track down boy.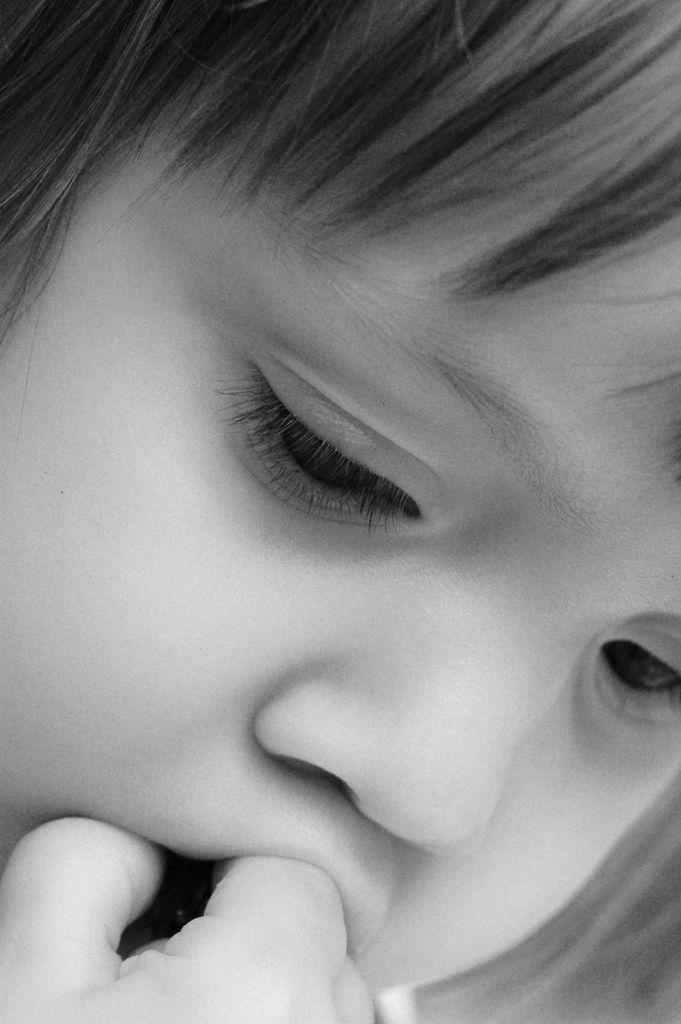
Tracked to (left=0, top=0, right=680, bottom=1023).
